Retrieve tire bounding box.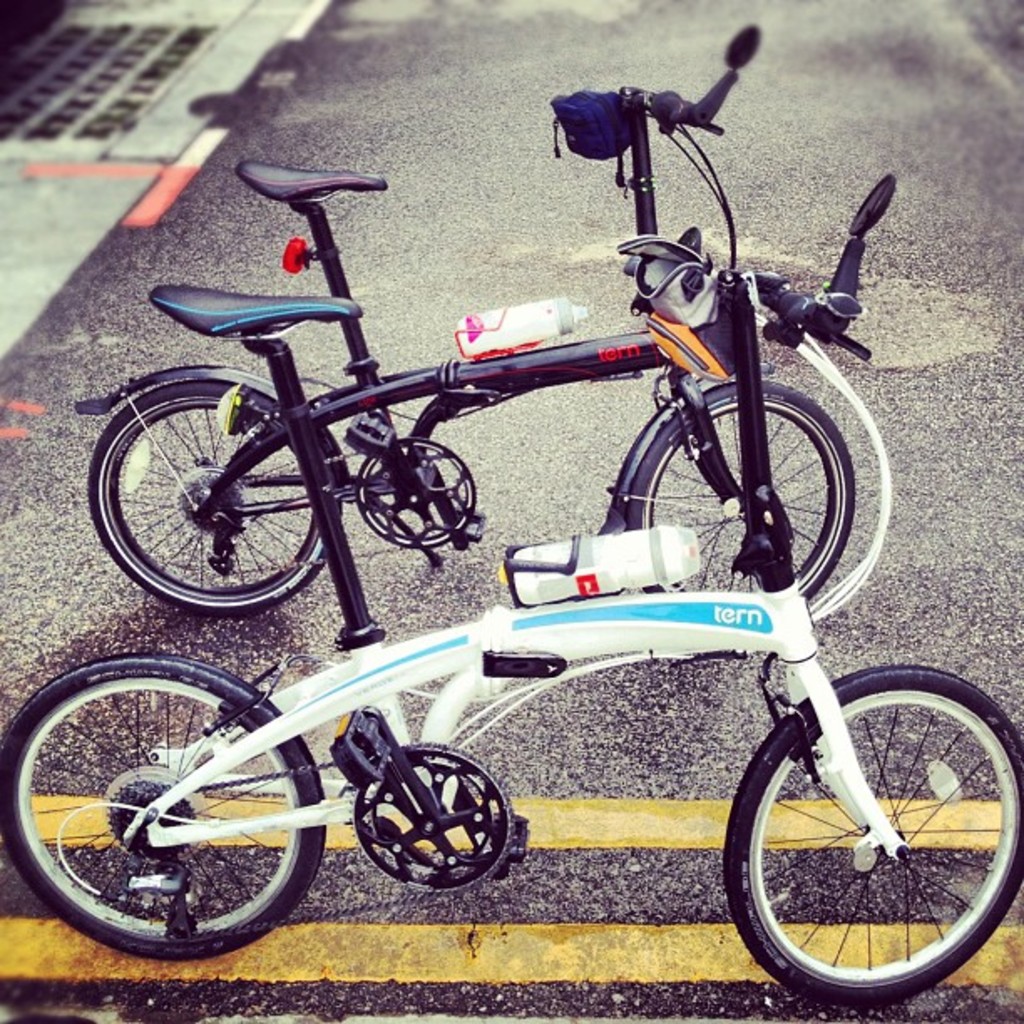
Bounding box: box(629, 380, 855, 659).
